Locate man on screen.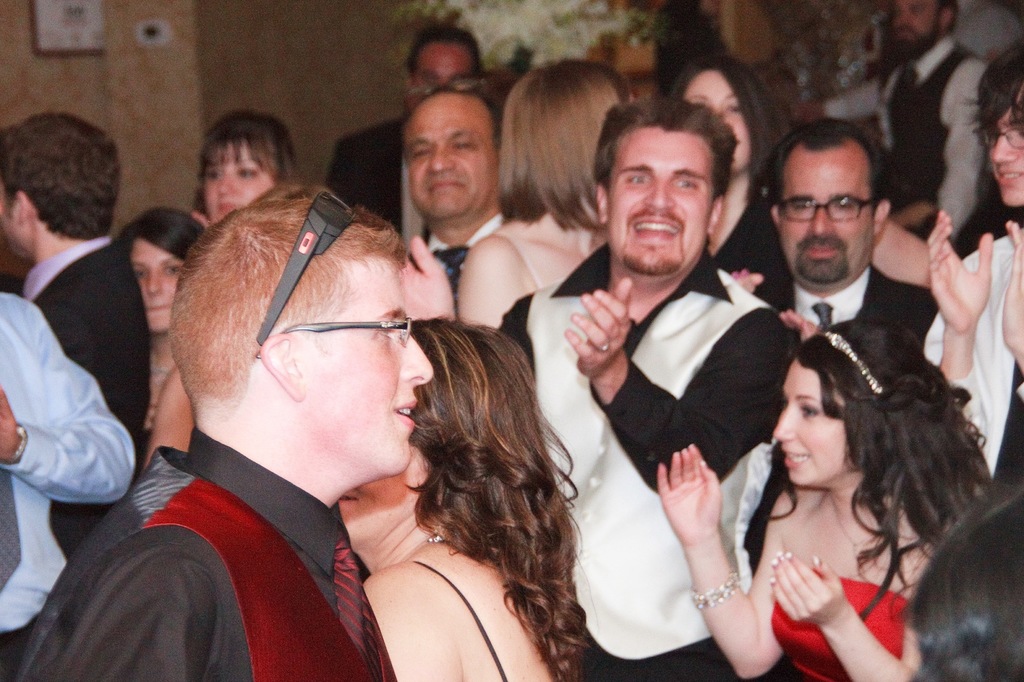
On screen at {"left": 921, "top": 31, "right": 1023, "bottom": 477}.
